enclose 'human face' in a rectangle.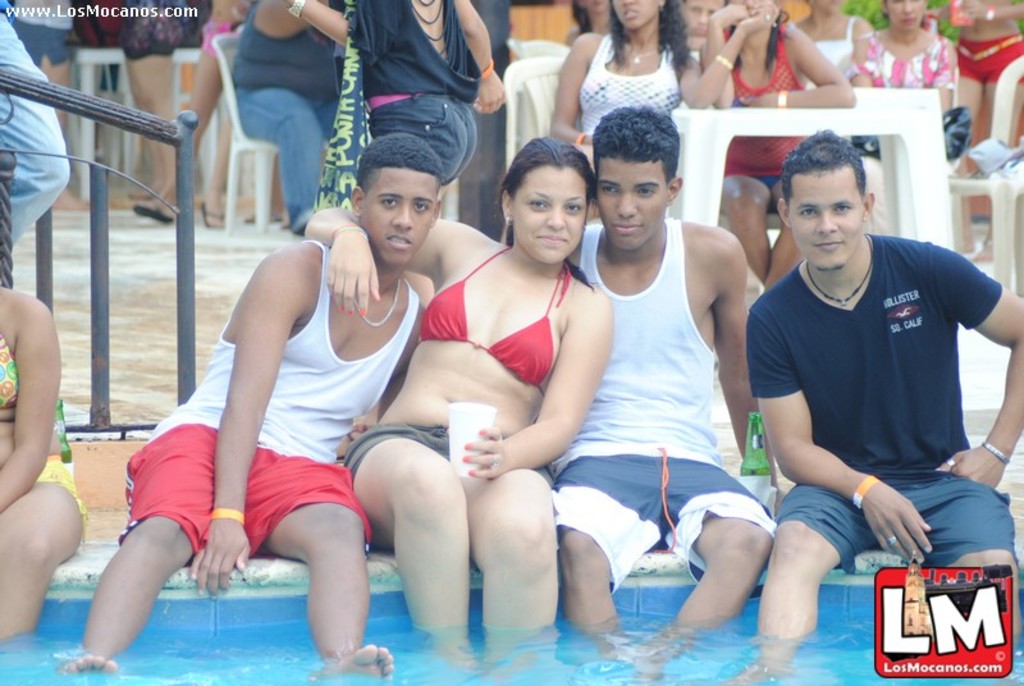
detection(507, 173, 589, 260).
